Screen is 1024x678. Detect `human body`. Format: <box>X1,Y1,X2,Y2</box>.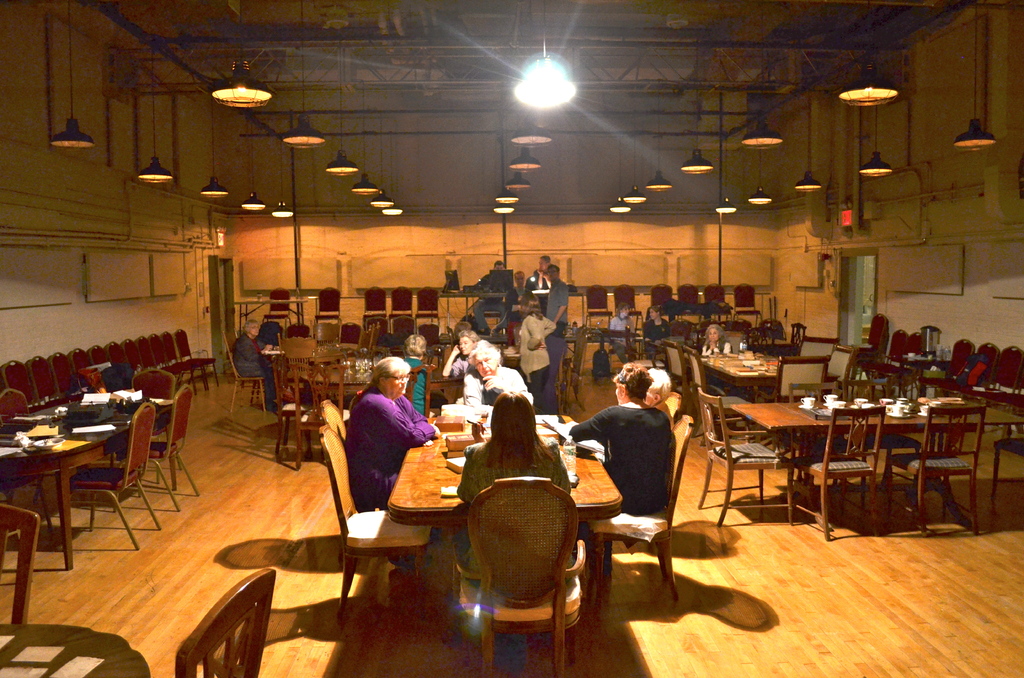
<box>646,314,667,360</box>.
